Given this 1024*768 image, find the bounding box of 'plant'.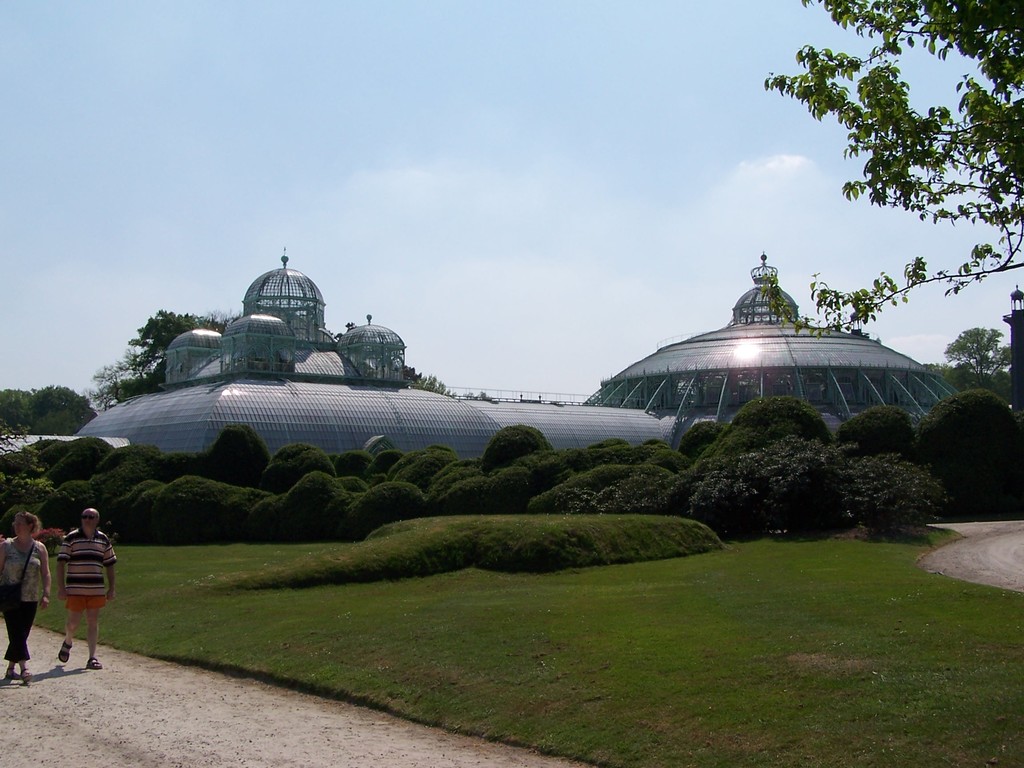
Rect(914, 390, 1023, 506).
